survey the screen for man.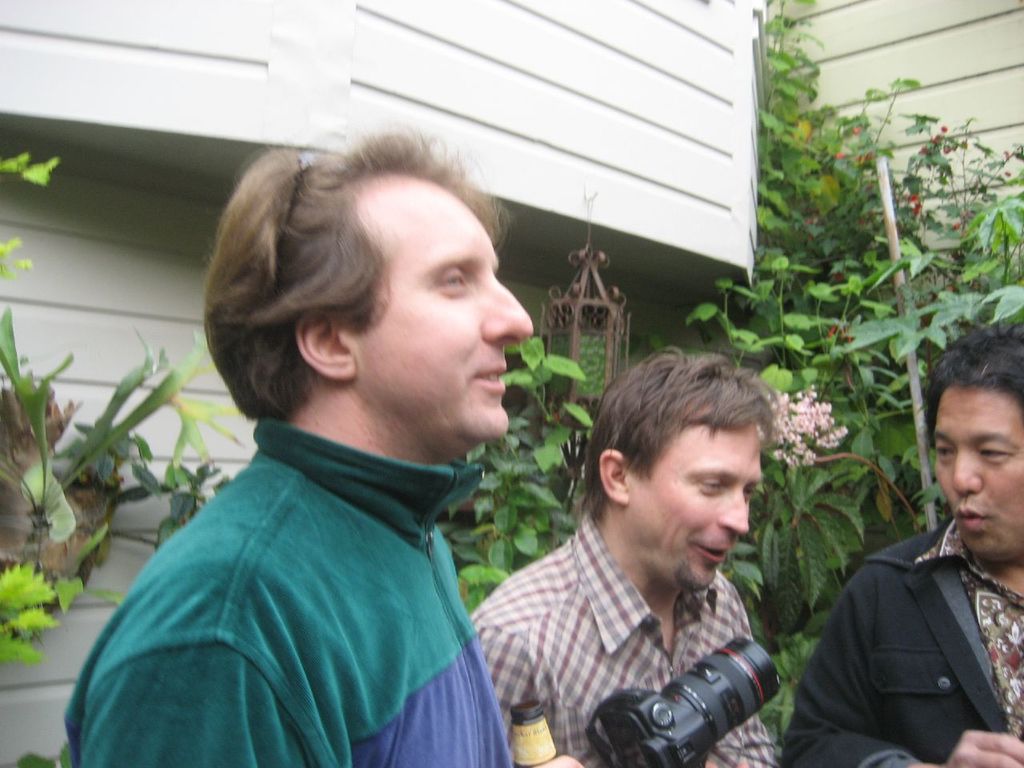
Survey found: rect(778, 323, 1023, 767).
